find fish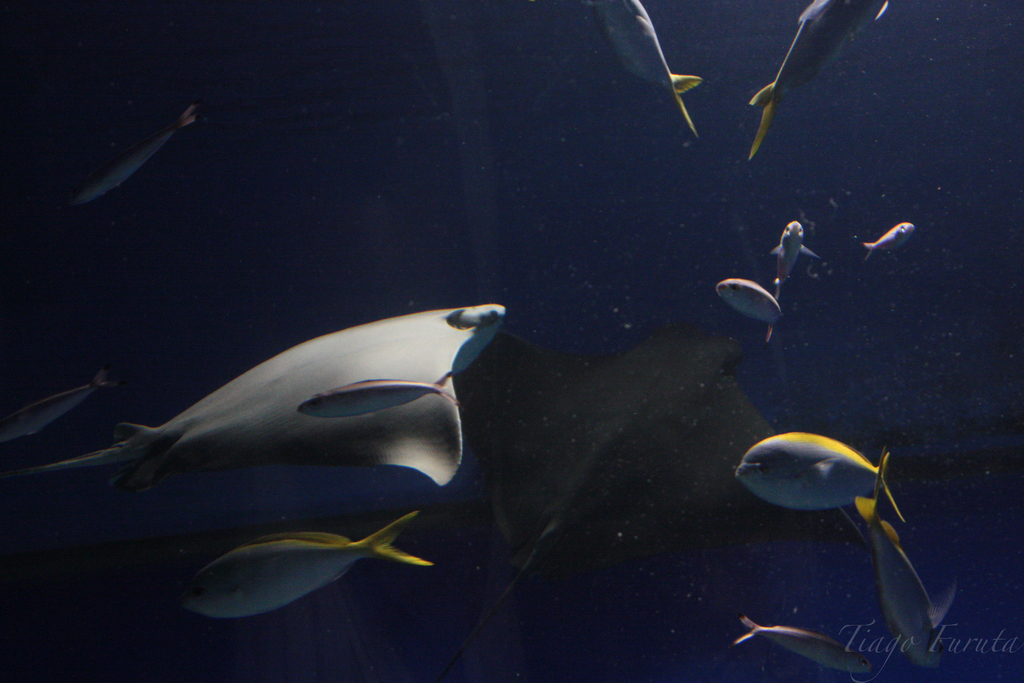
0:368:108:444
